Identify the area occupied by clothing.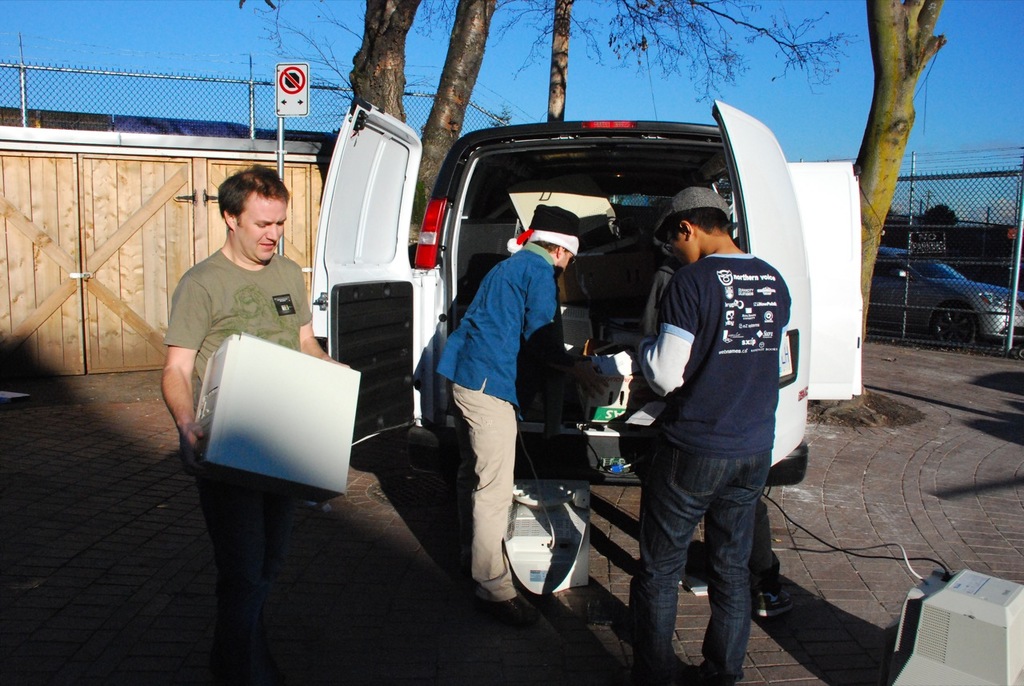
Area: (x1=636, y1=183, x2=742, y2=248).
